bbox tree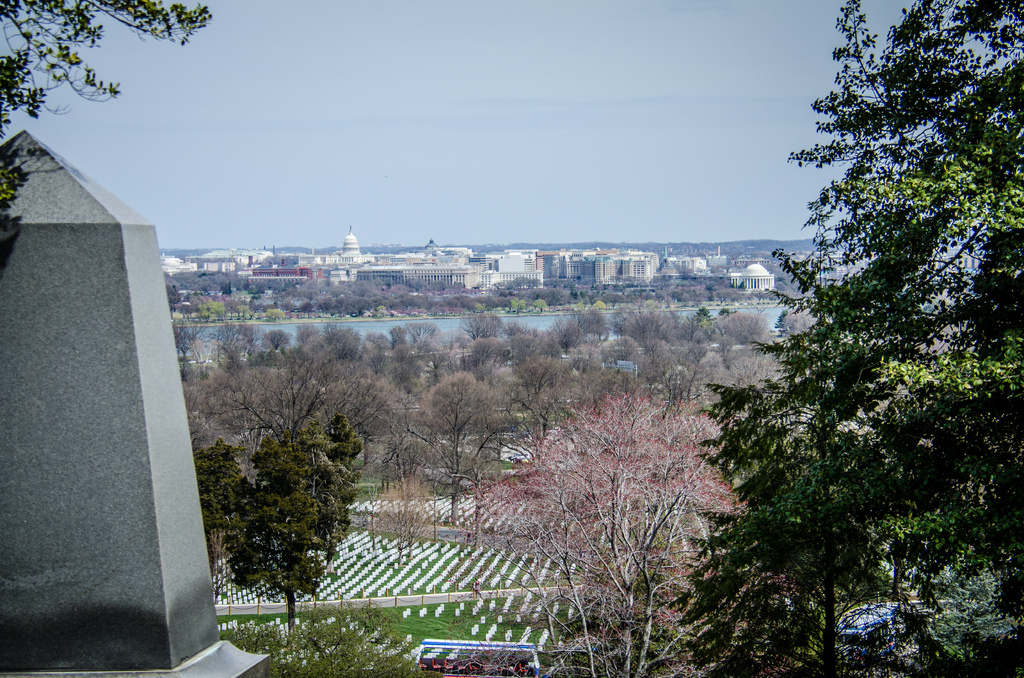
202/367/362/630
